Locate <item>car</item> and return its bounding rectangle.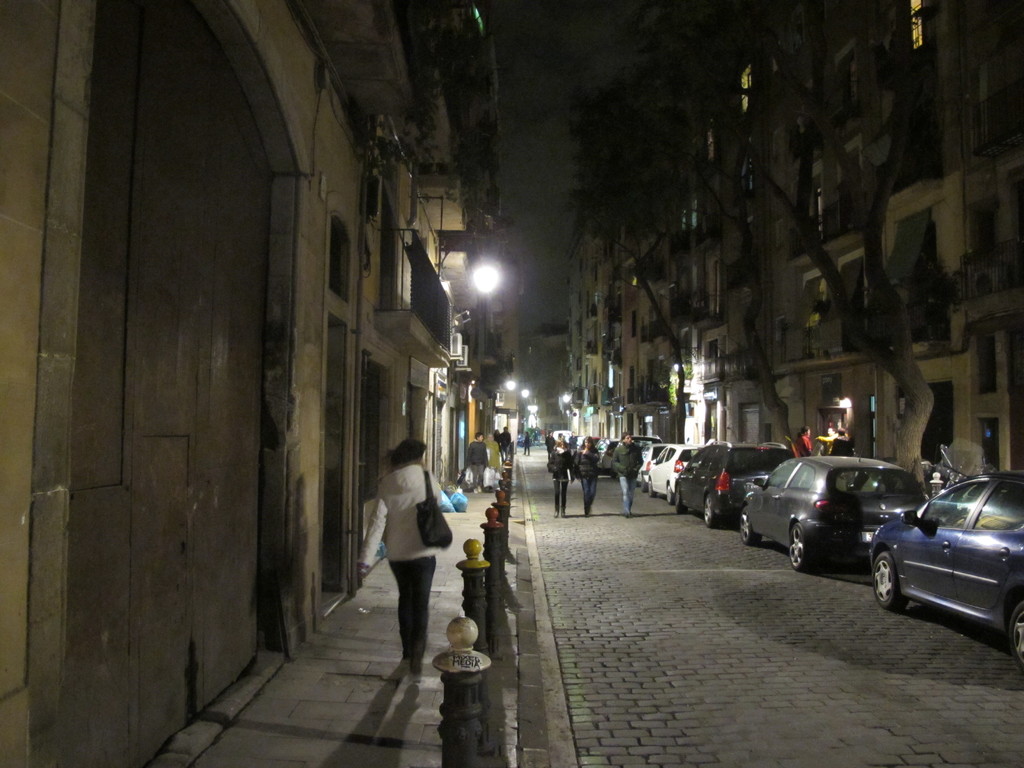
645,442,708,508.
